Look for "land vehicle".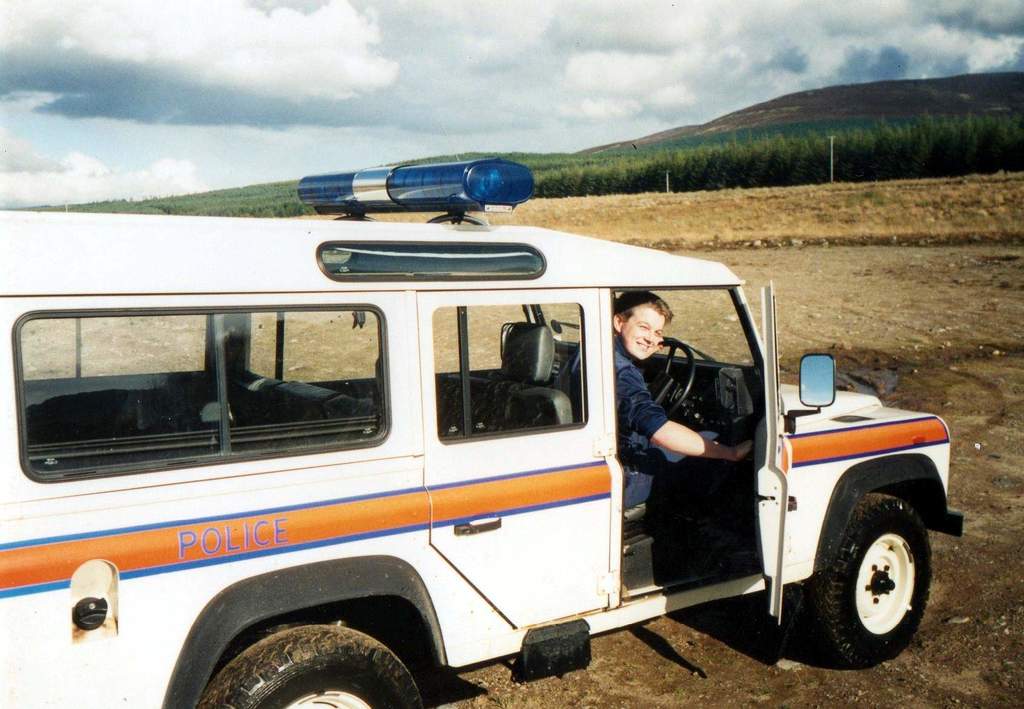
Found: 21, 190, 968, 692.
